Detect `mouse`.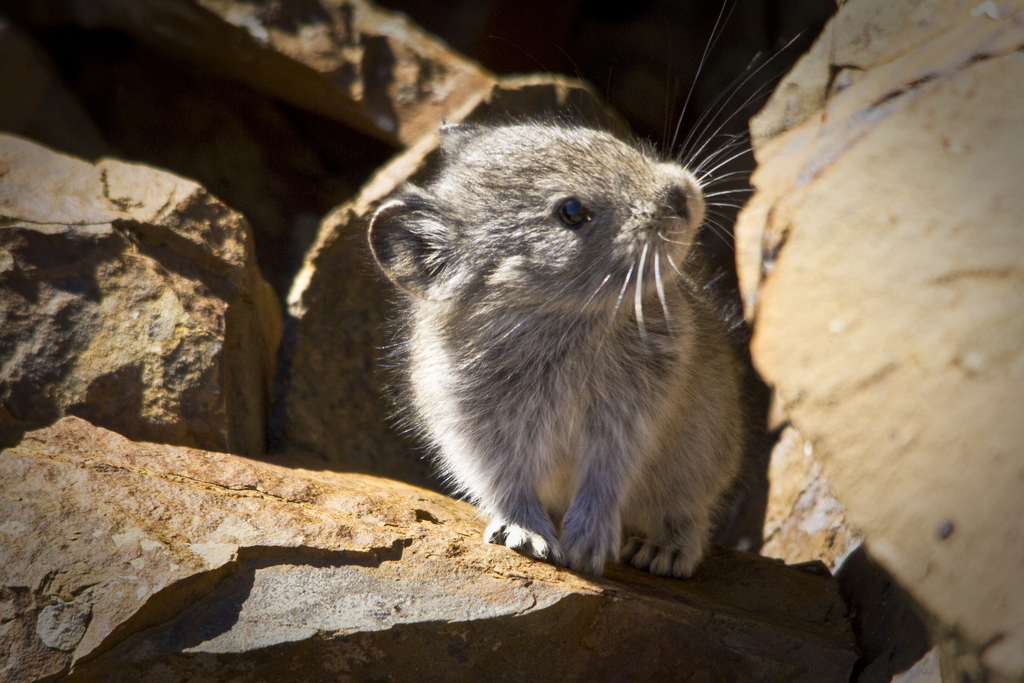
Detected at (371,0,806,578).
